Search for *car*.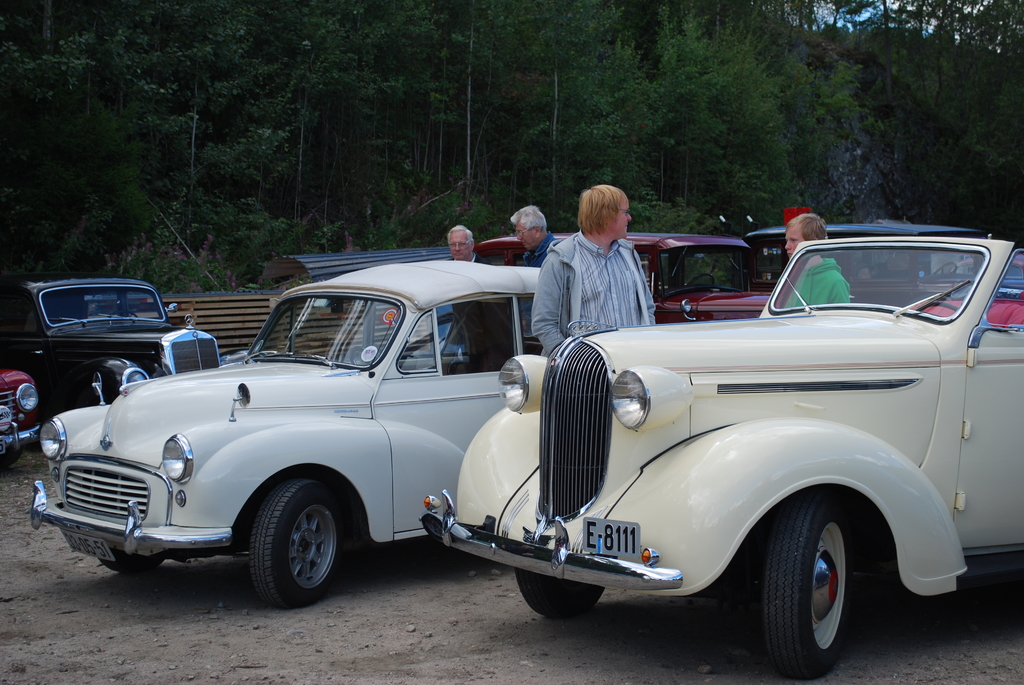
Found at <box>0,273,232,409</box>.
